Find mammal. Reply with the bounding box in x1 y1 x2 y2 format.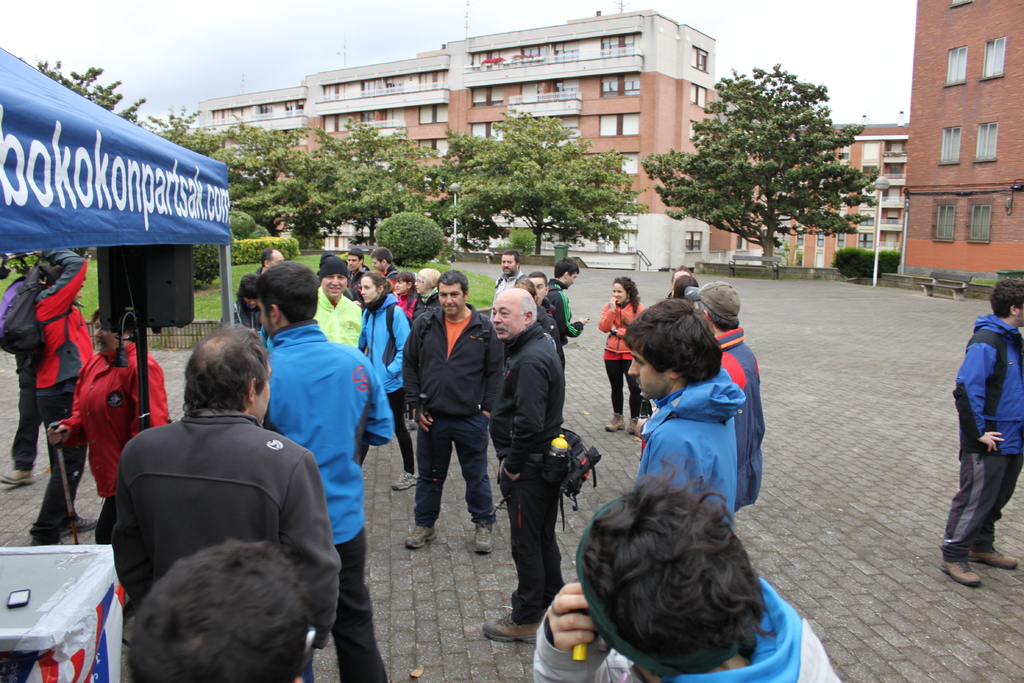
314 252 364 345.
